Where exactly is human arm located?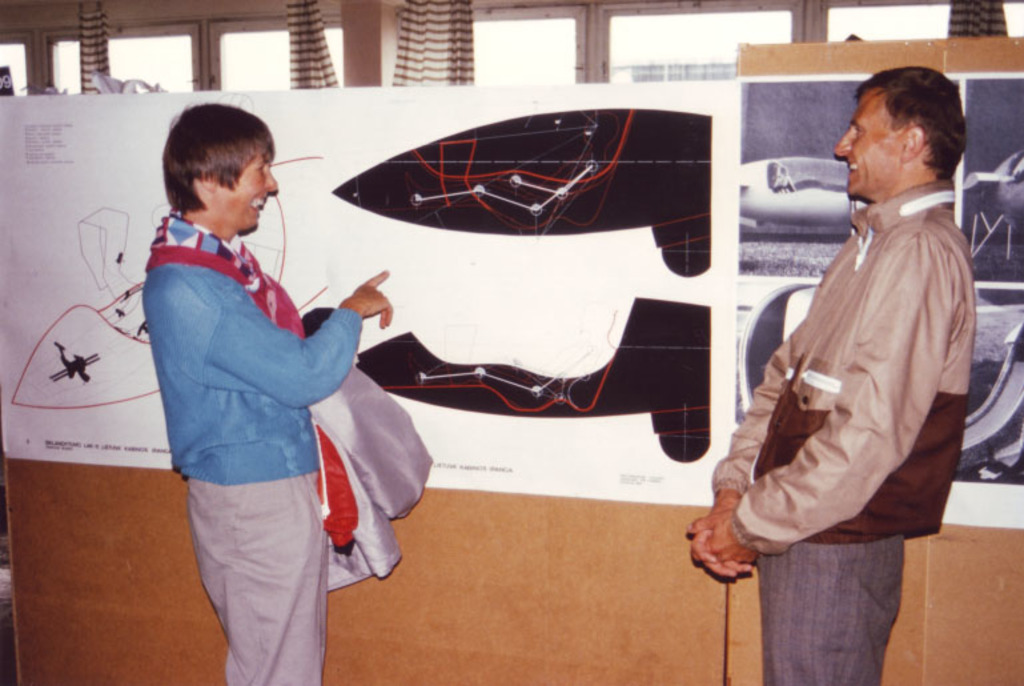
Its bounding box is <region>676, 222, 967, 593</region>.
